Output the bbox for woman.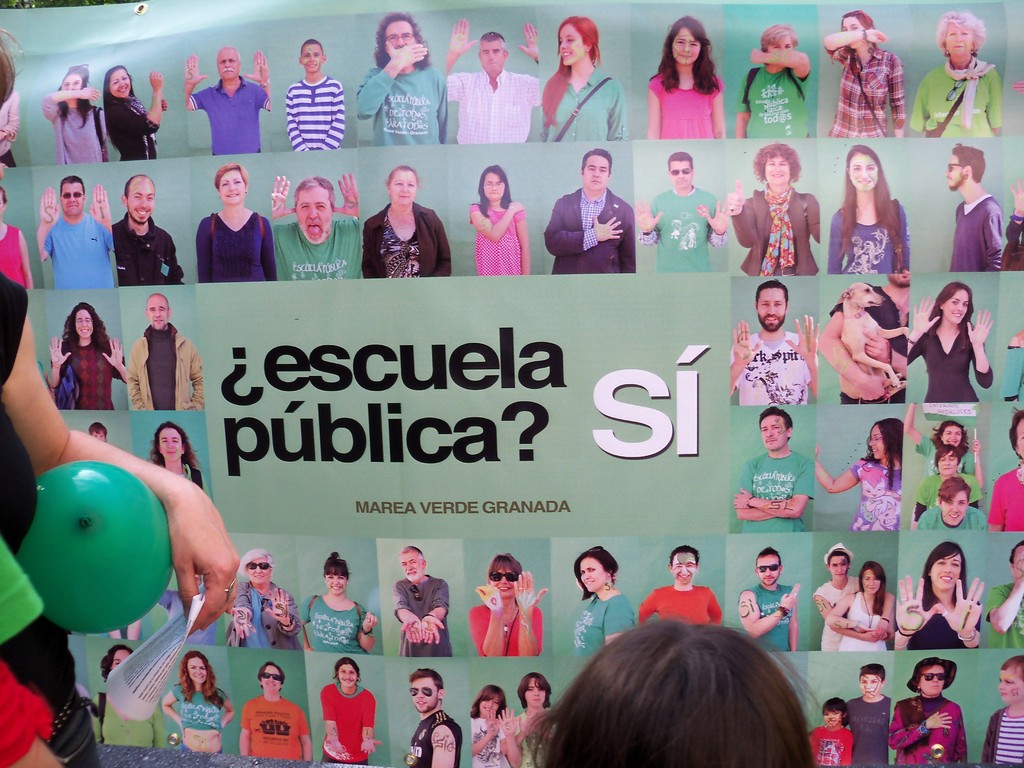
<region>90, 644, 163, 749</region>.
